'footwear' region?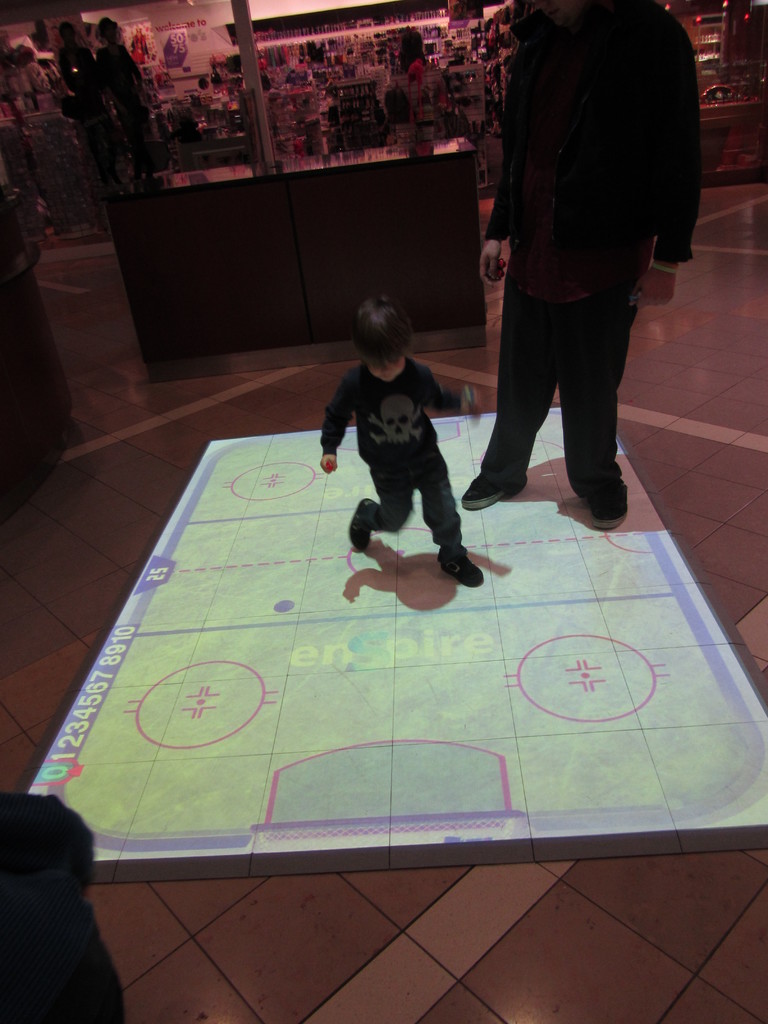
region(462, 464, 508, 515)
